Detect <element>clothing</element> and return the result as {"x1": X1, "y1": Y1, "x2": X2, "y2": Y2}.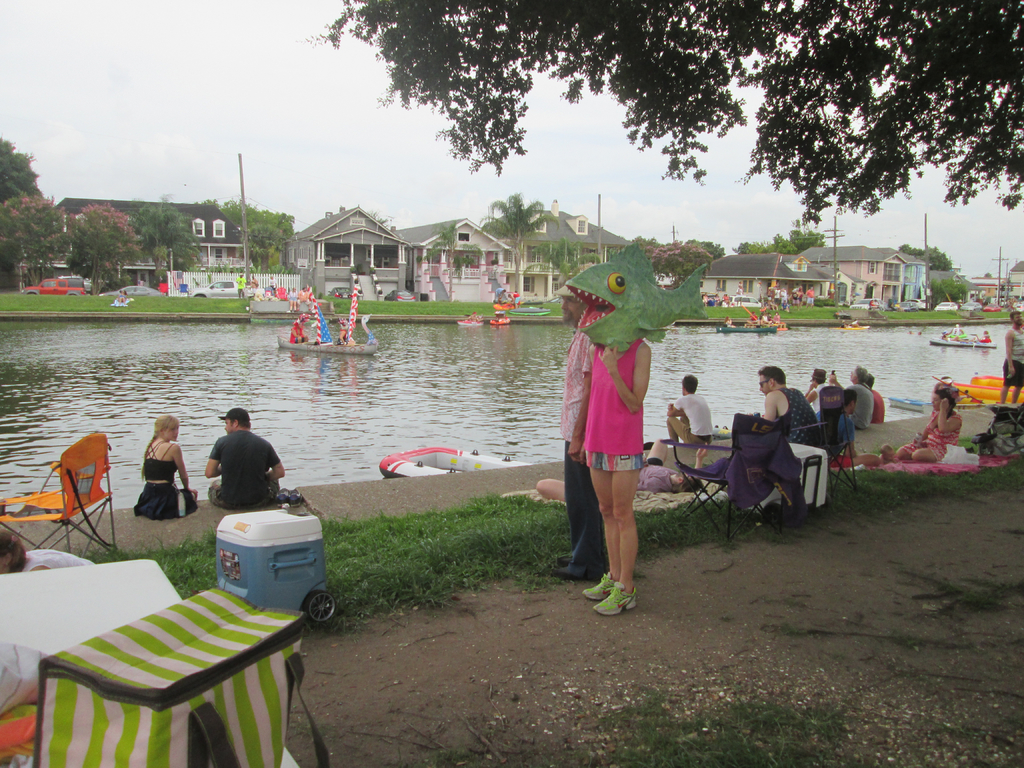
{"x1": 577, "y1": 338, "x2": 639, "y2": 479}.
